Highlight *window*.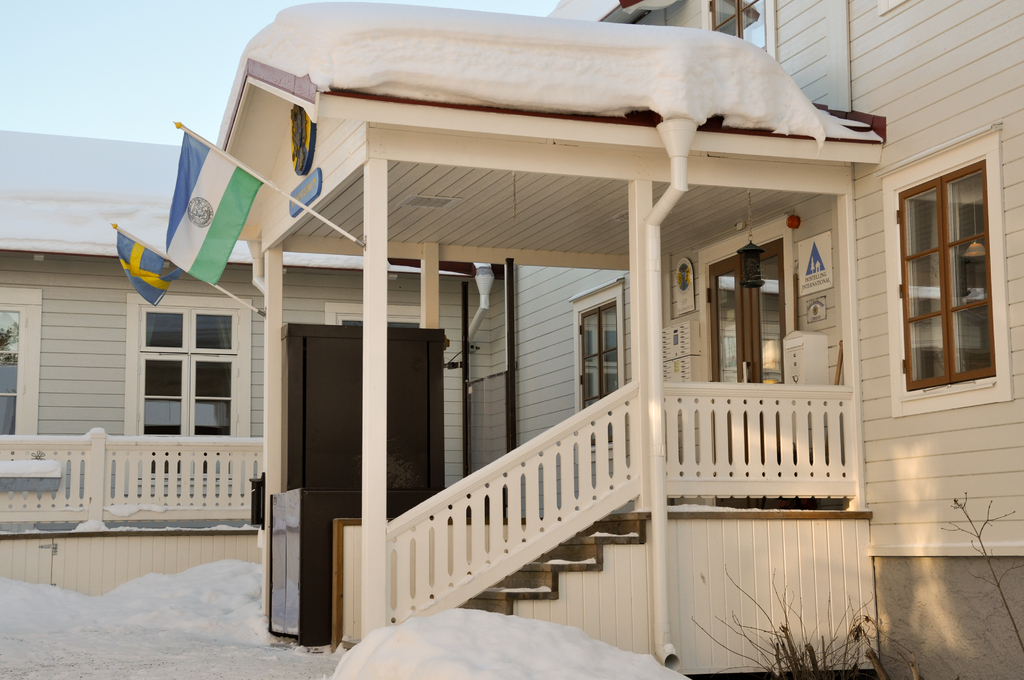
Highlighted region: box=[716, 0, 767, 59].
